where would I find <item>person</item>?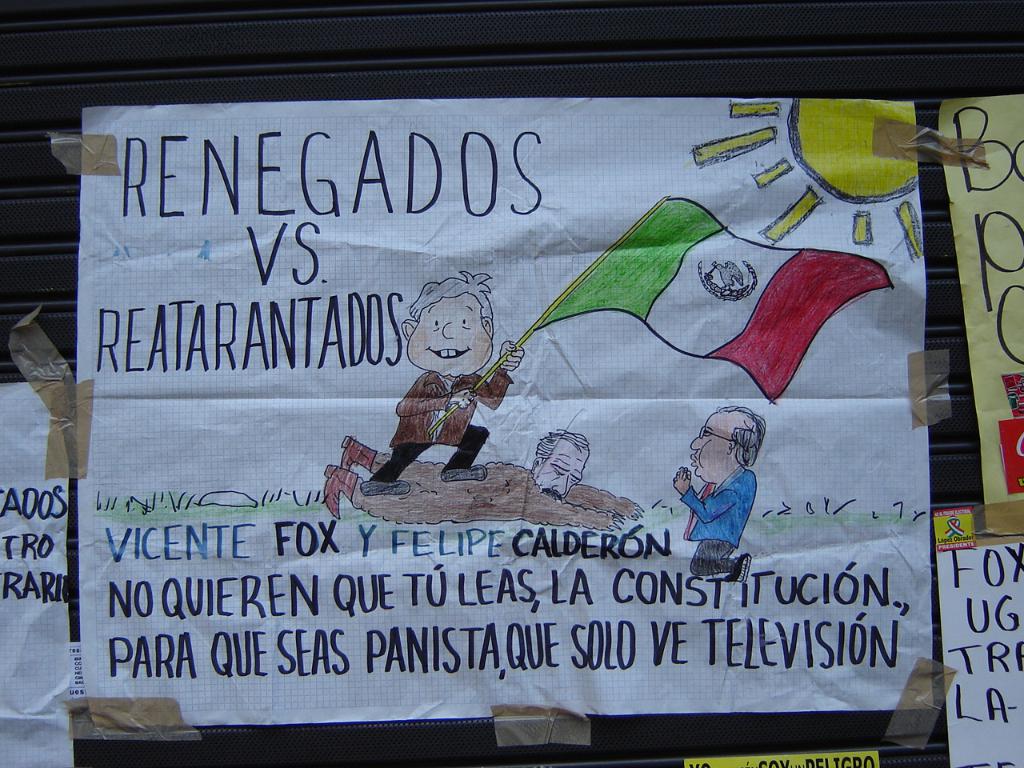
At <region>321, 427, 593, 522</region>.
